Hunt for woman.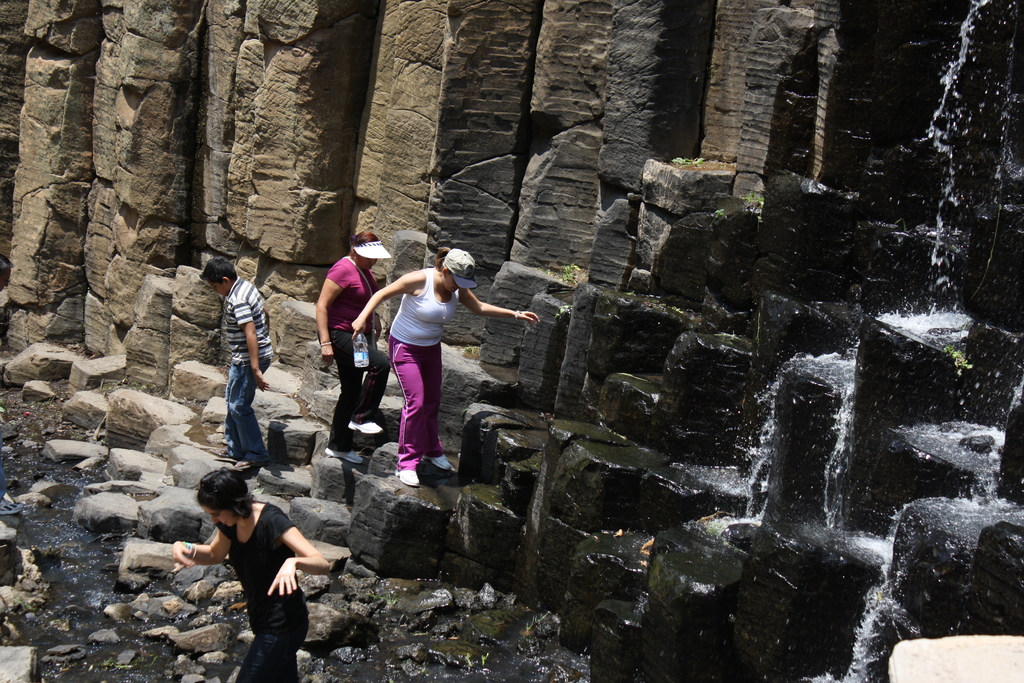
Hunted down at box(175, 470, 326, 669).
